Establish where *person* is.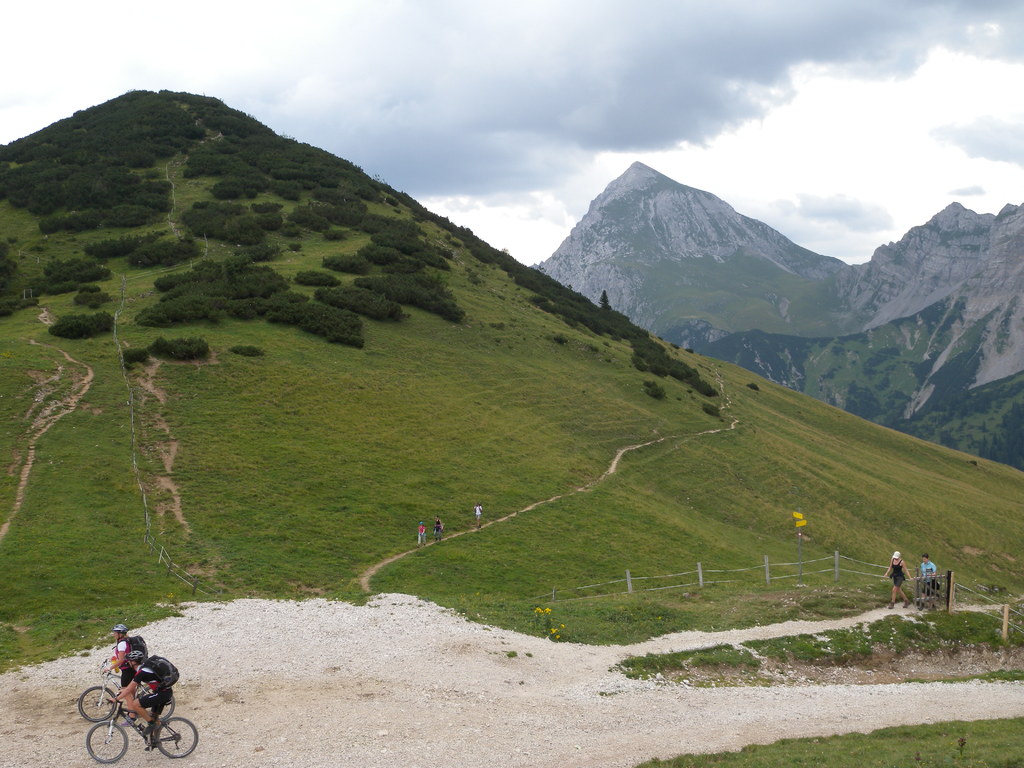
Established at l=417, t=519, r=427, b=545.
